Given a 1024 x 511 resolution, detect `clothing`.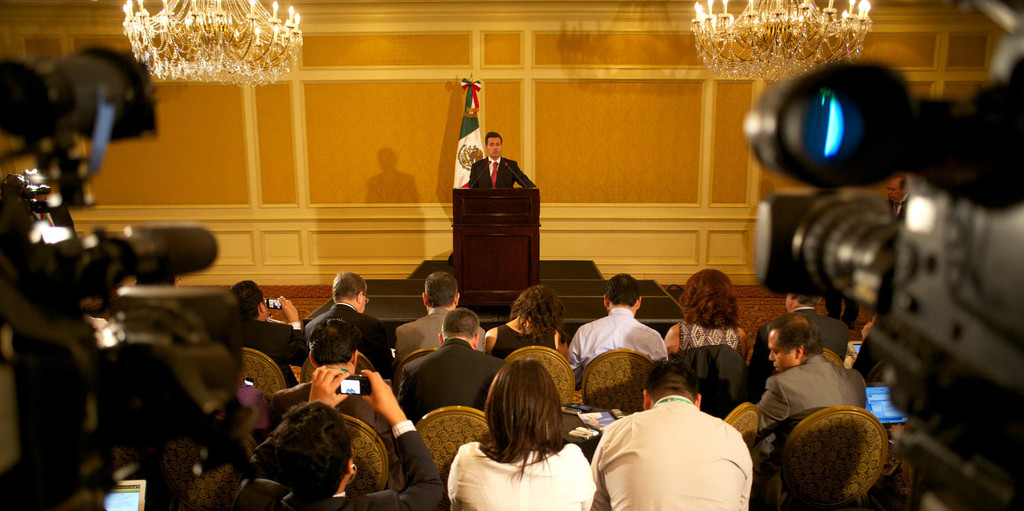
x1=304, y1=303, x2=387, y2=369.
